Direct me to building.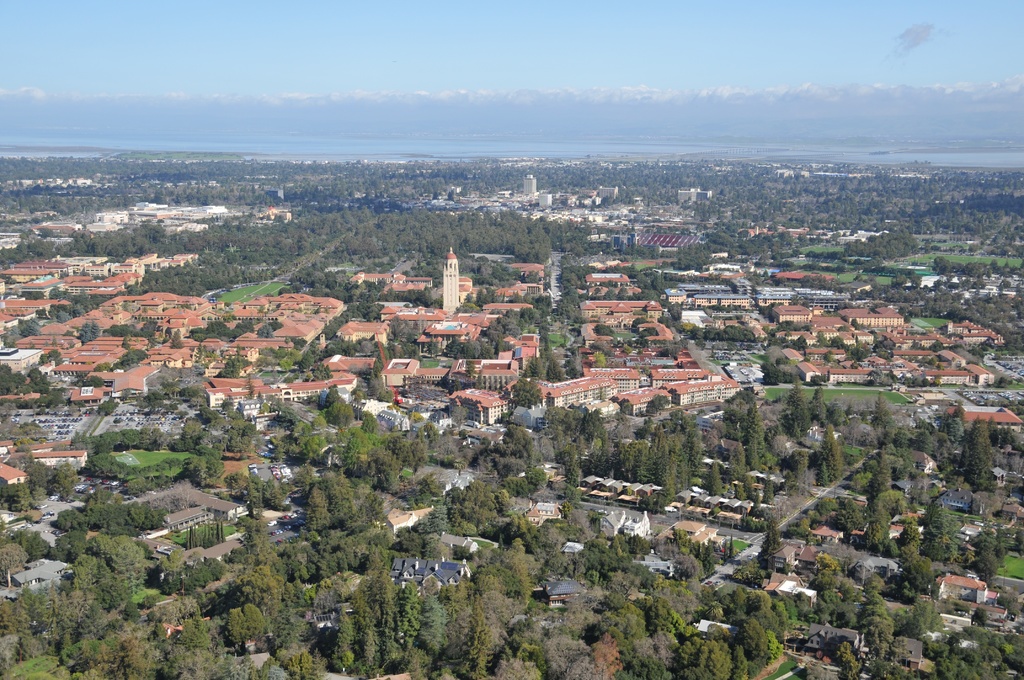
Direction: <bbox>45, 444, 88, 475</bbox>.
